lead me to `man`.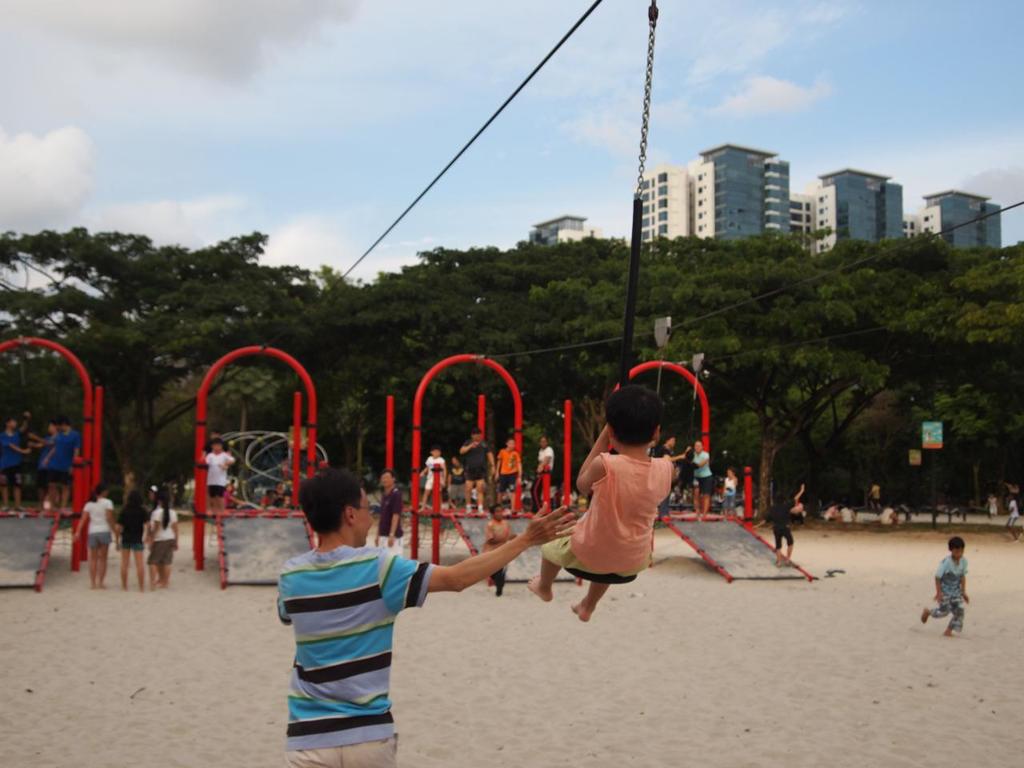
Lead to [500,440,533,503].
